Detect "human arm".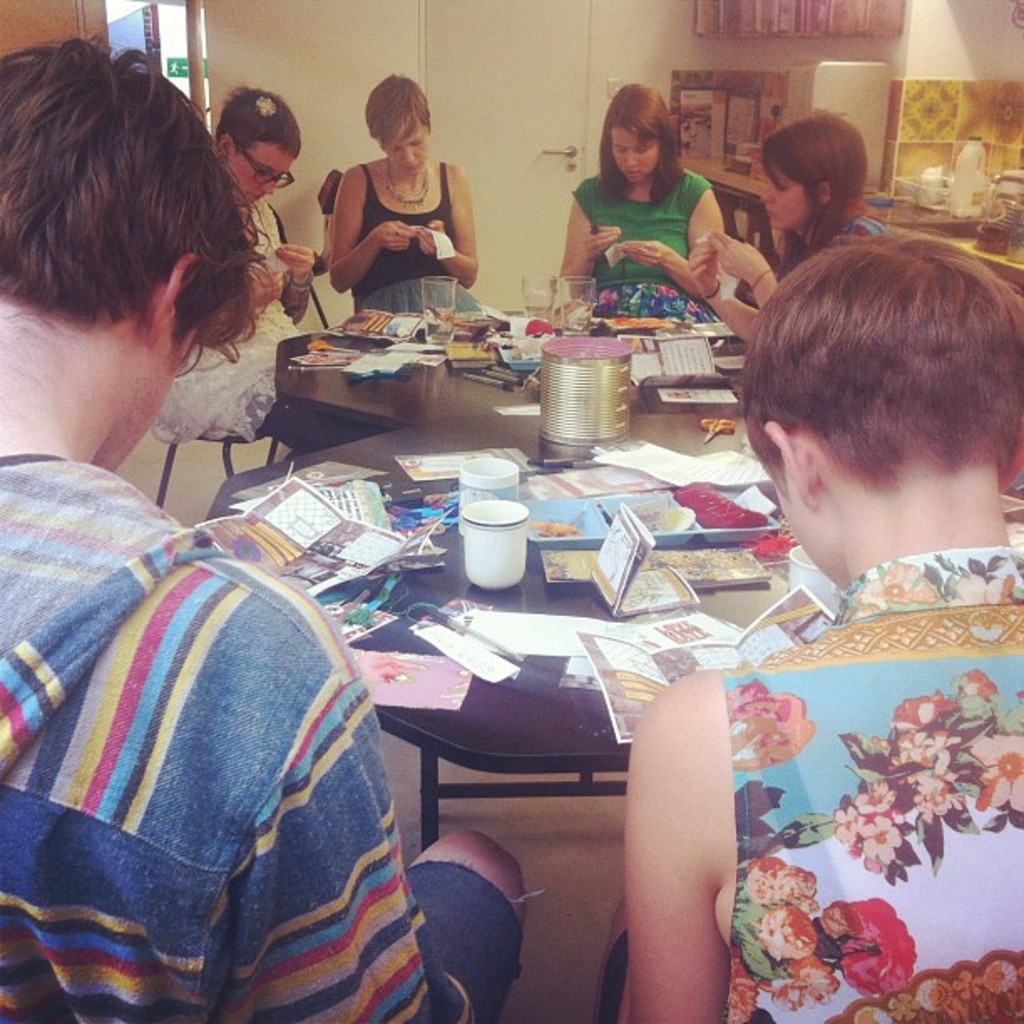
Detected at Rect(263, 224, 326, 318).
